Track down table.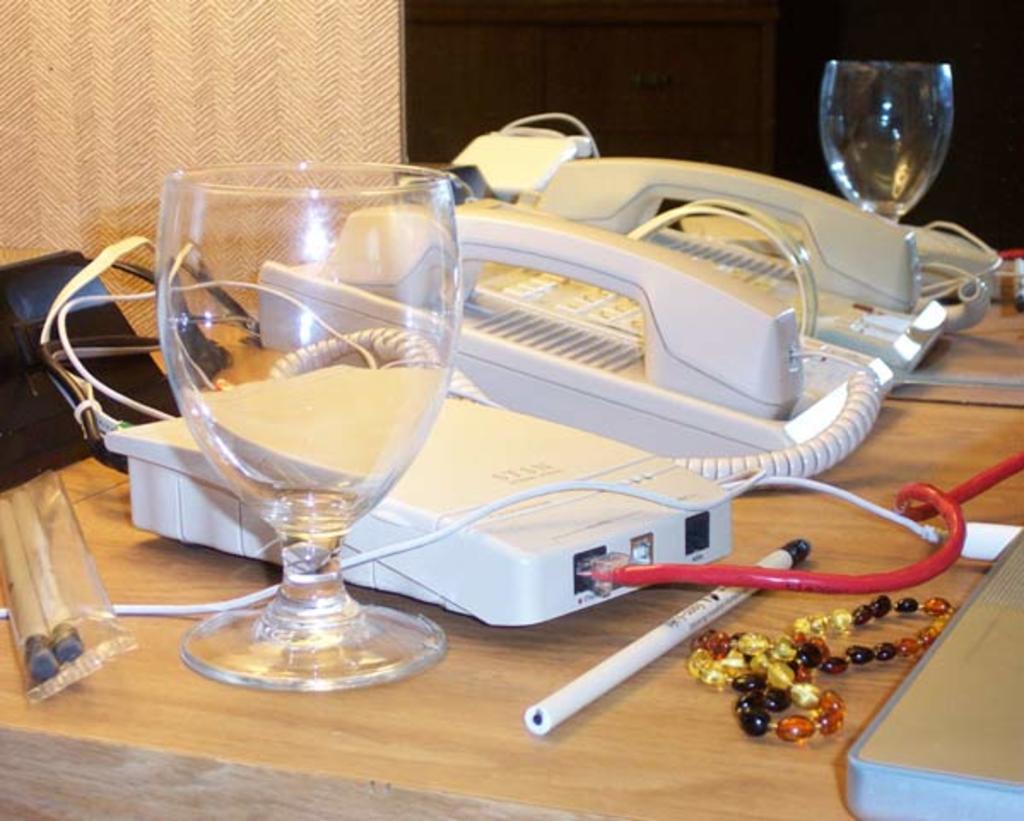
Tracked to pyautogui.locateOnScreen(9, 156, 1023, 756).
